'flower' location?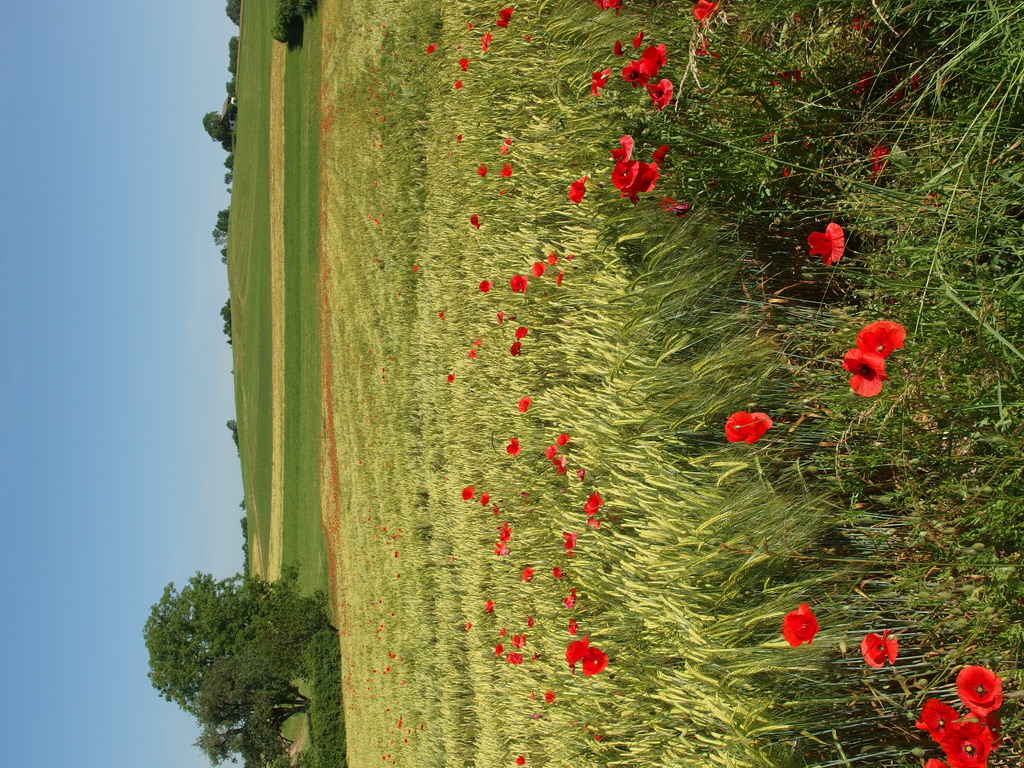
BBox(496, 641, 506, 655)
